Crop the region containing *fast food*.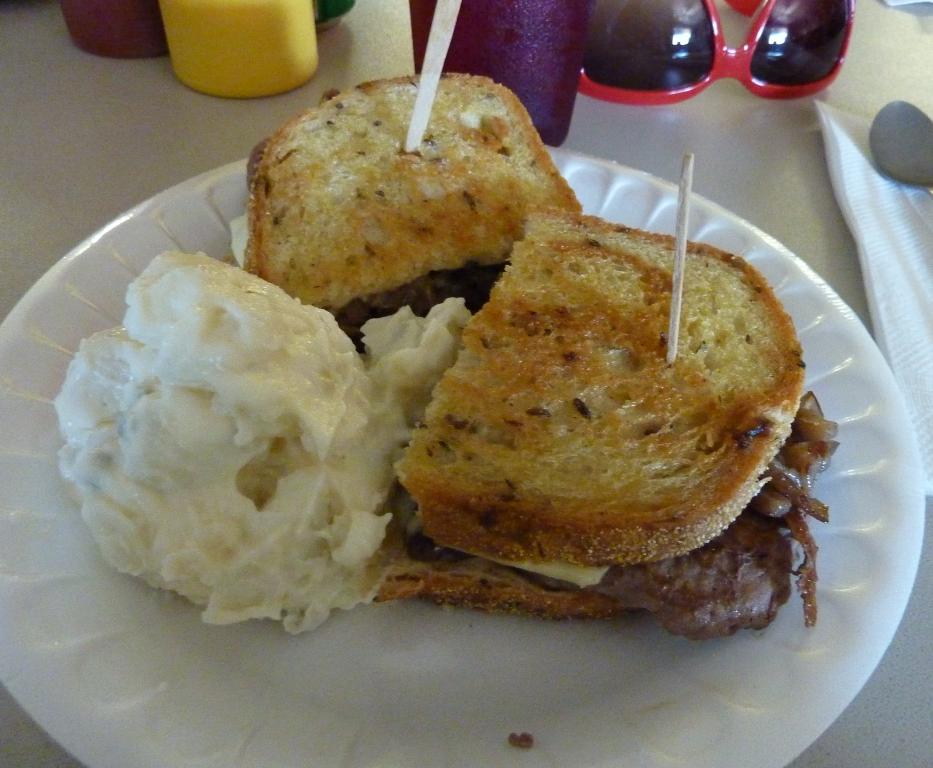
Crop region: {"x1": 236, "y1": 71, "x2": 580, "y2": 364}.
